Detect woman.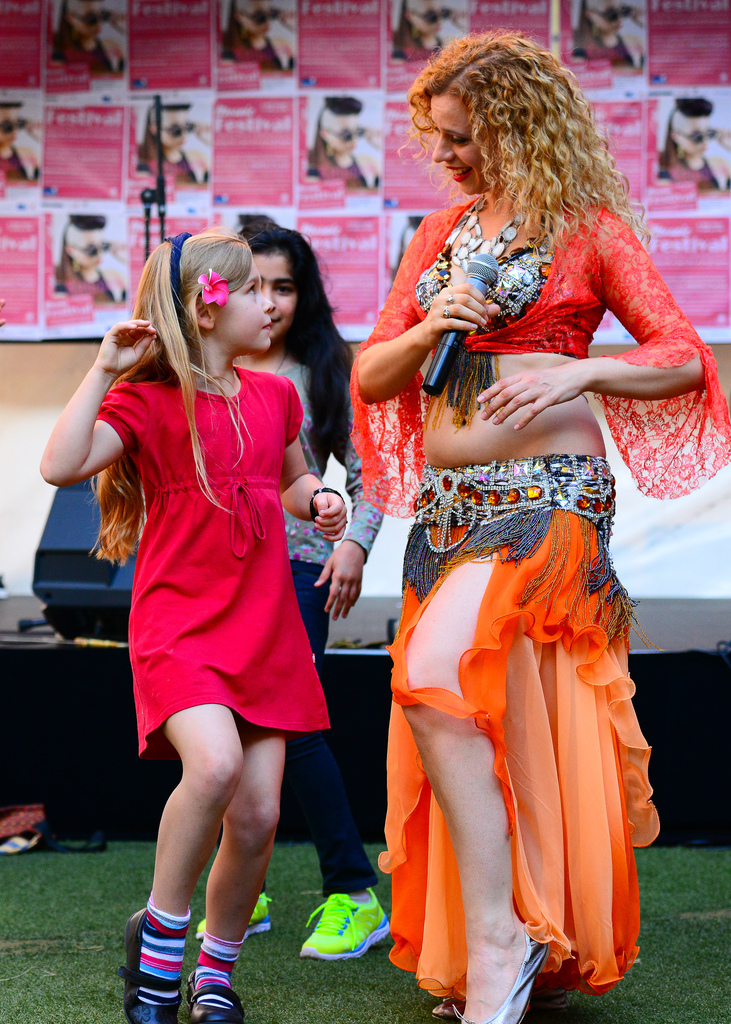
Detected at (x1=150, y1=220, x2=421, y2=956).
